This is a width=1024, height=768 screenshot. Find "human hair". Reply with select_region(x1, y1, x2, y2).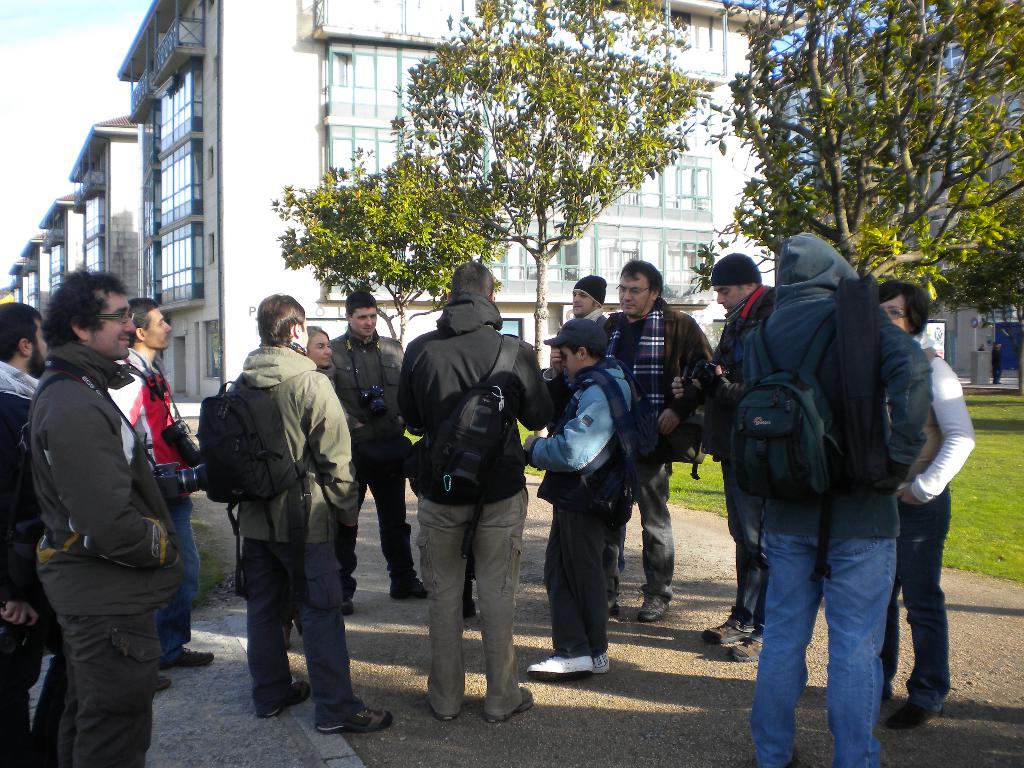
select_region(565, 345, 607, 364).
